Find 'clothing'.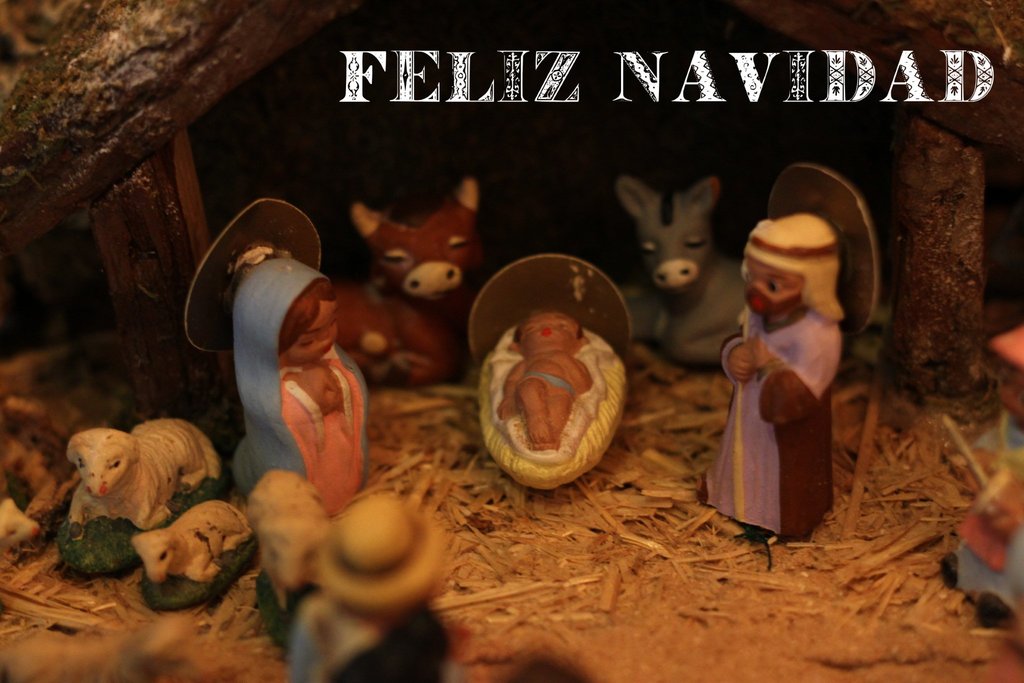
<box>234,258,367,518</box>.
